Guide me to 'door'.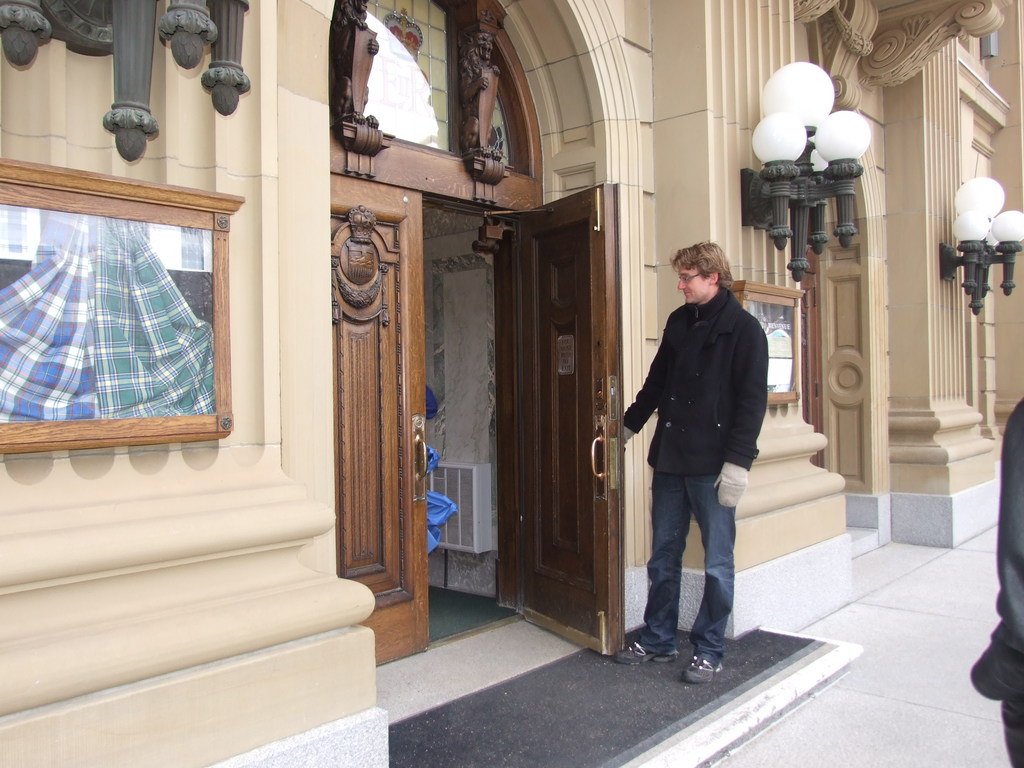
Guidance: {"left": 796, "top": 292, "right": 813, "bottom": 430}.
